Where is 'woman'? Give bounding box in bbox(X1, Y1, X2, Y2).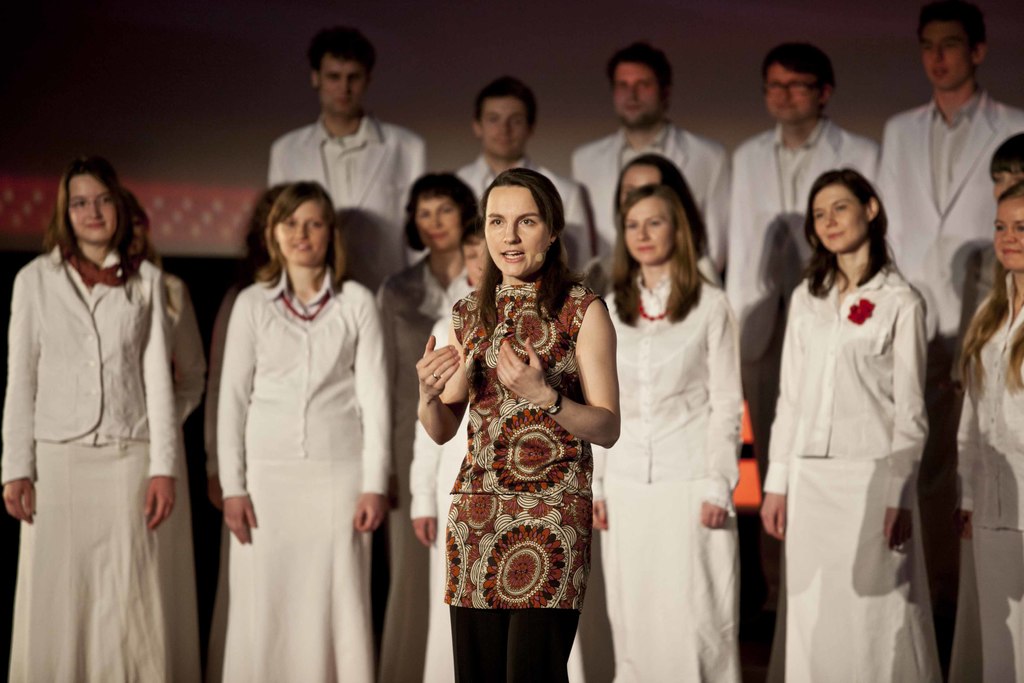
bbox(410, 220, 489, 682).
